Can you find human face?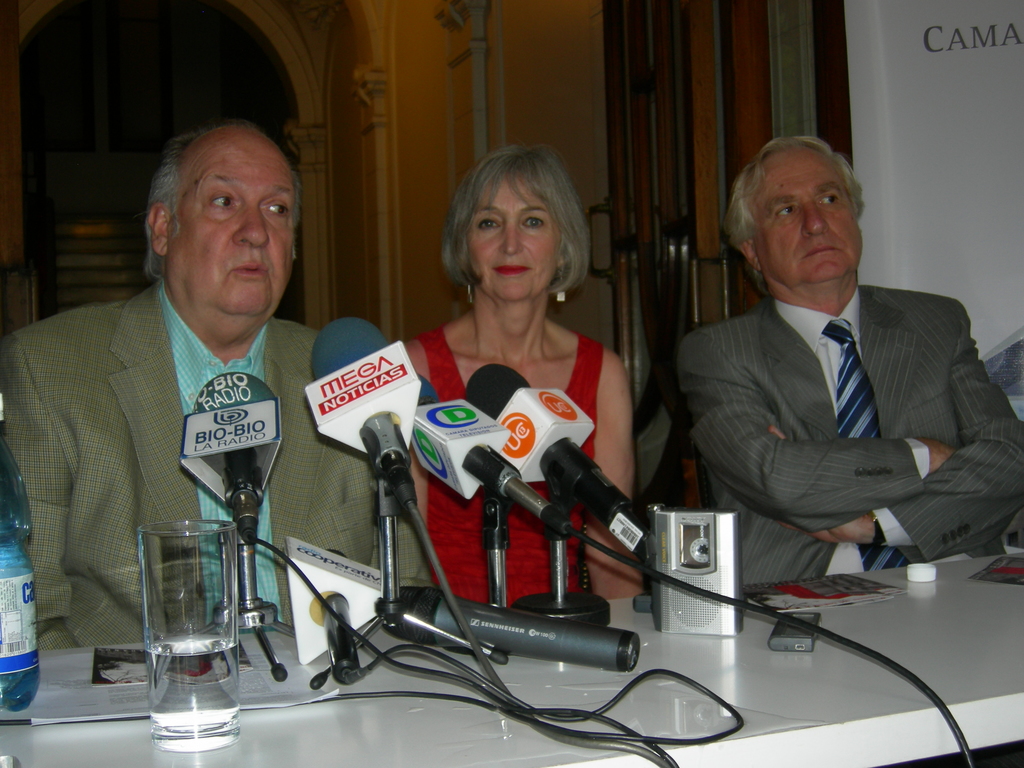
Yes, bounding box: <bbox>754, 147, 864, 284</bbox>.
